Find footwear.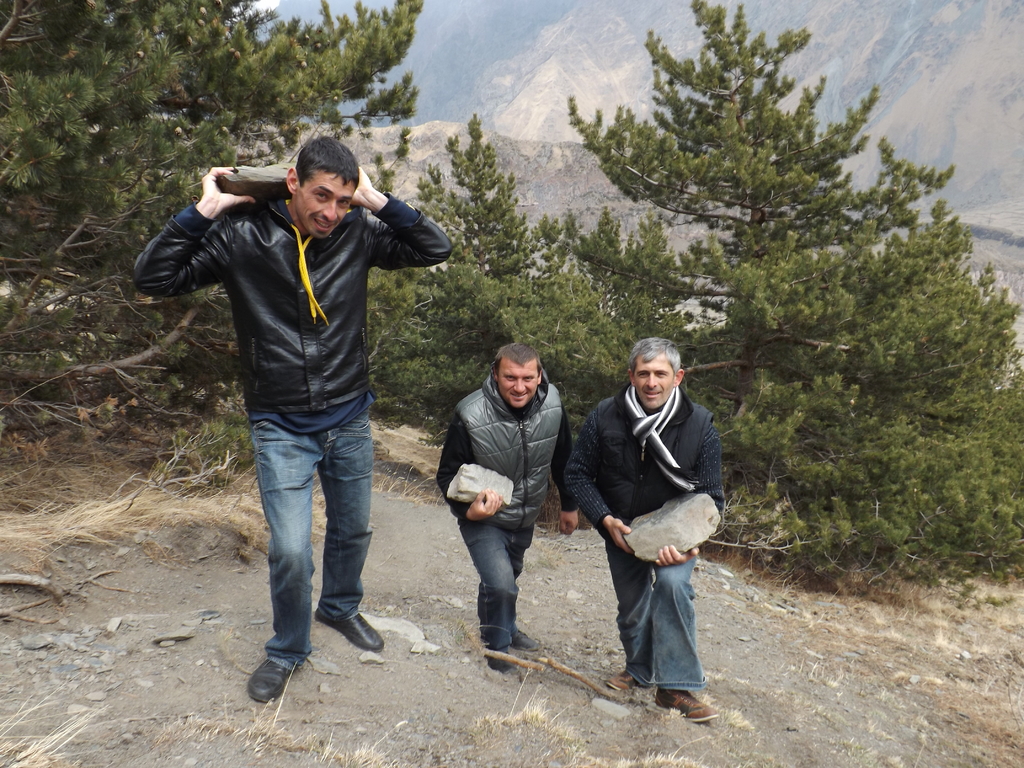
detection(490, 648, 520, 673).
